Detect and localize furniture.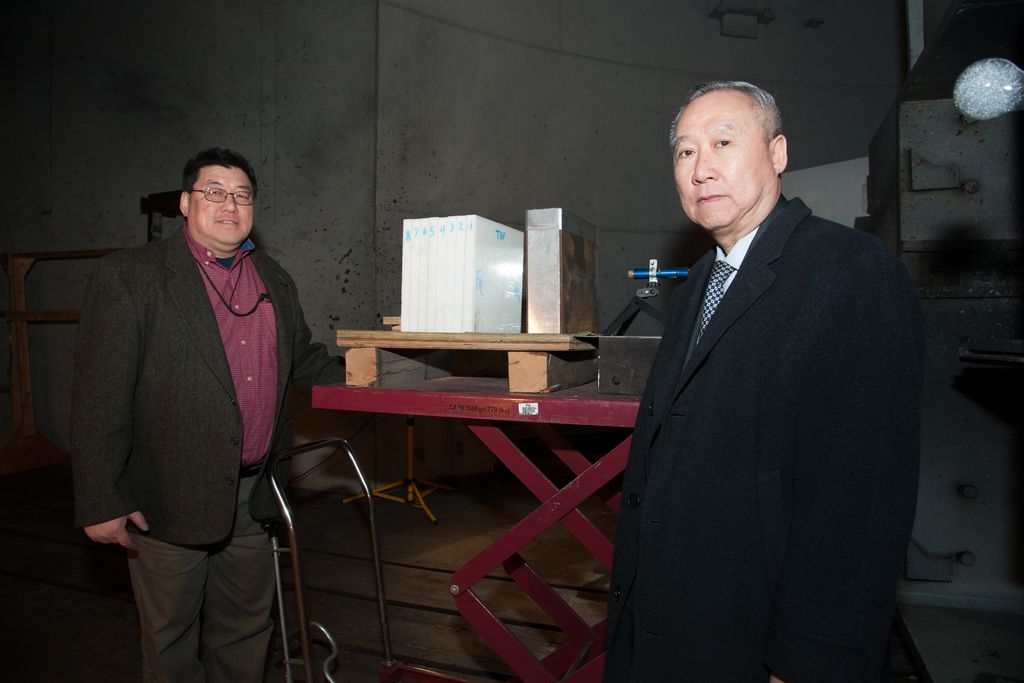
Localized at 0, 246, 124, 480.
